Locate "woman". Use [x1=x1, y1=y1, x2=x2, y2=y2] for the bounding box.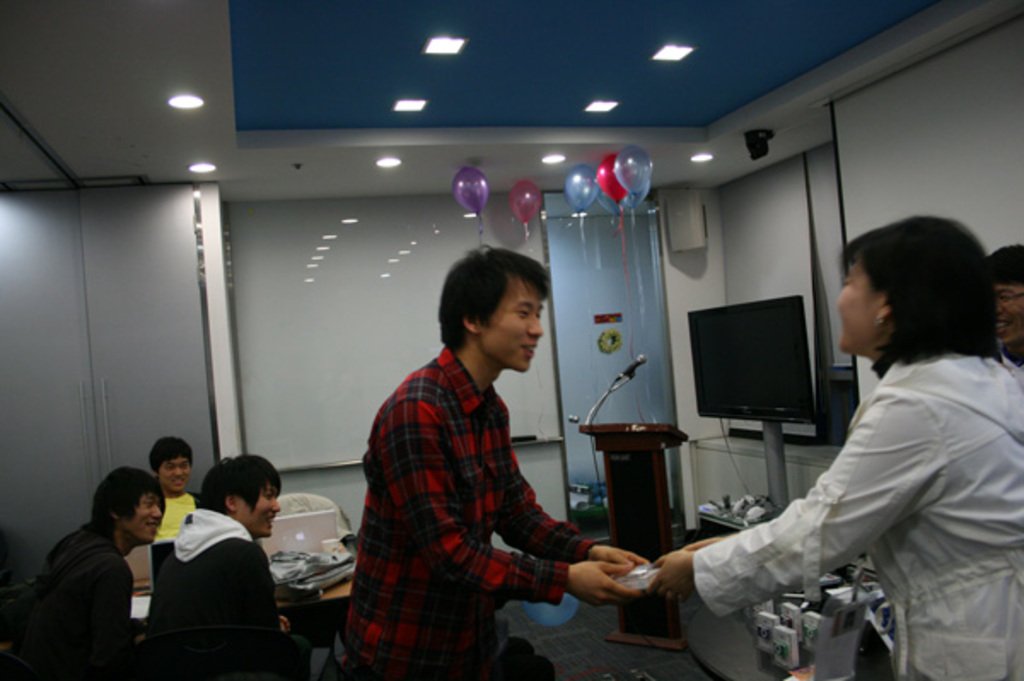
[x1=649, y1=218, x2=1022, y2=679].
